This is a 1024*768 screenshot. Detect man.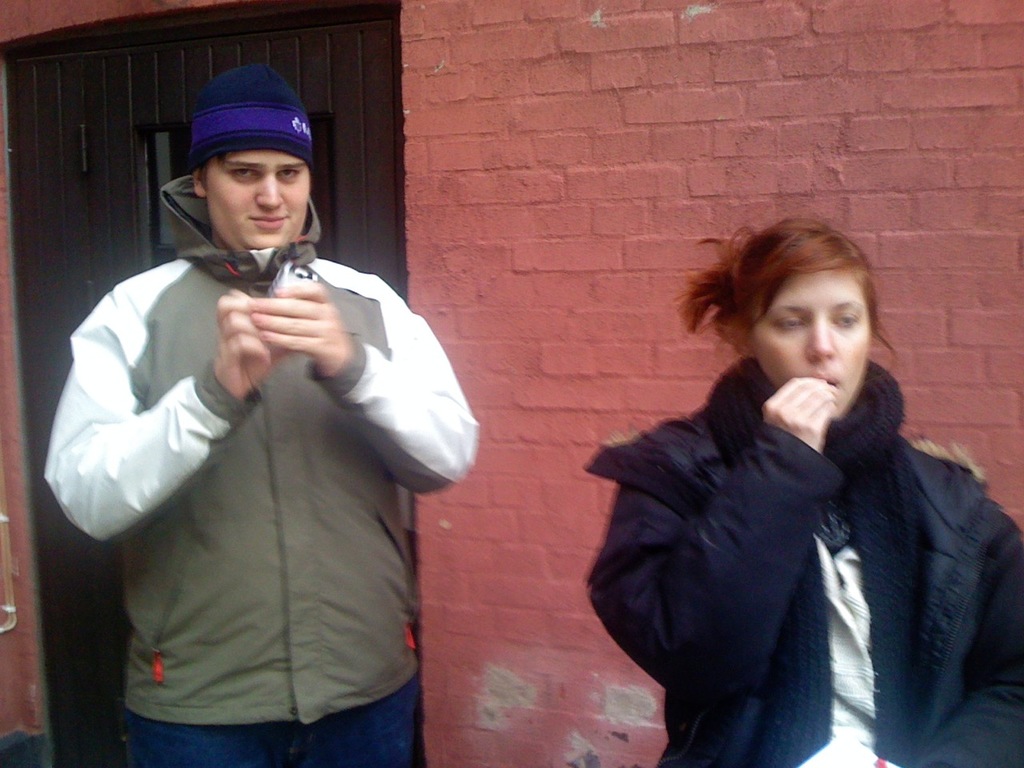
locate(54, 38, 461, 767).
